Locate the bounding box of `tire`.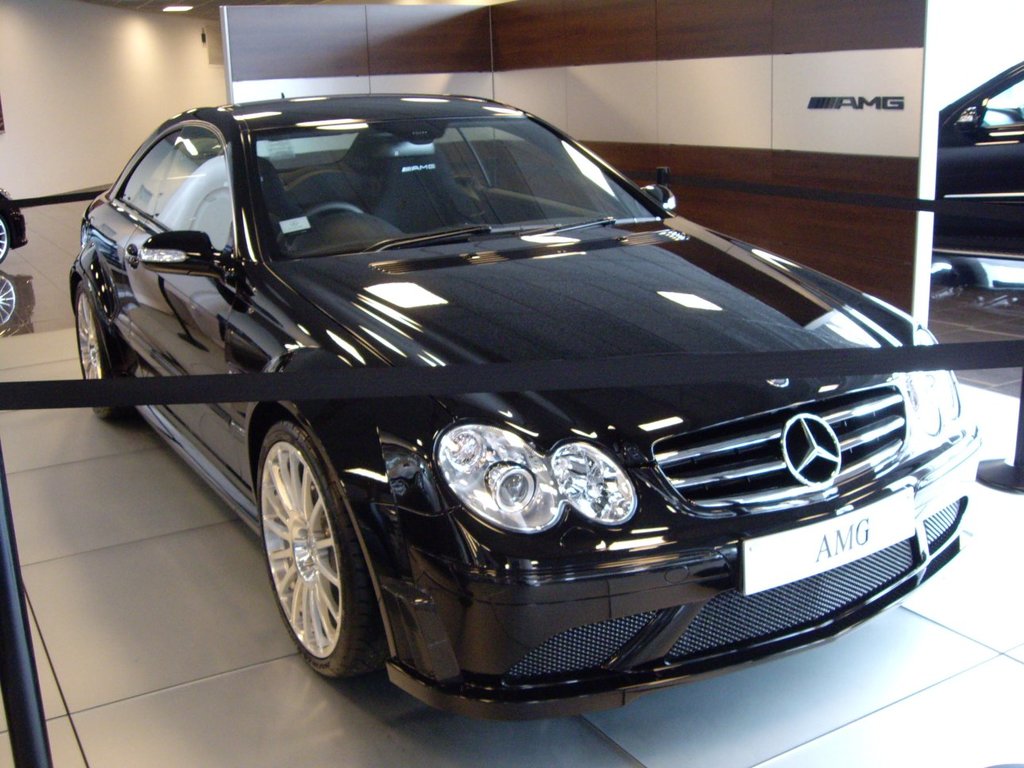
Bounding box: 256,421,380,680.
